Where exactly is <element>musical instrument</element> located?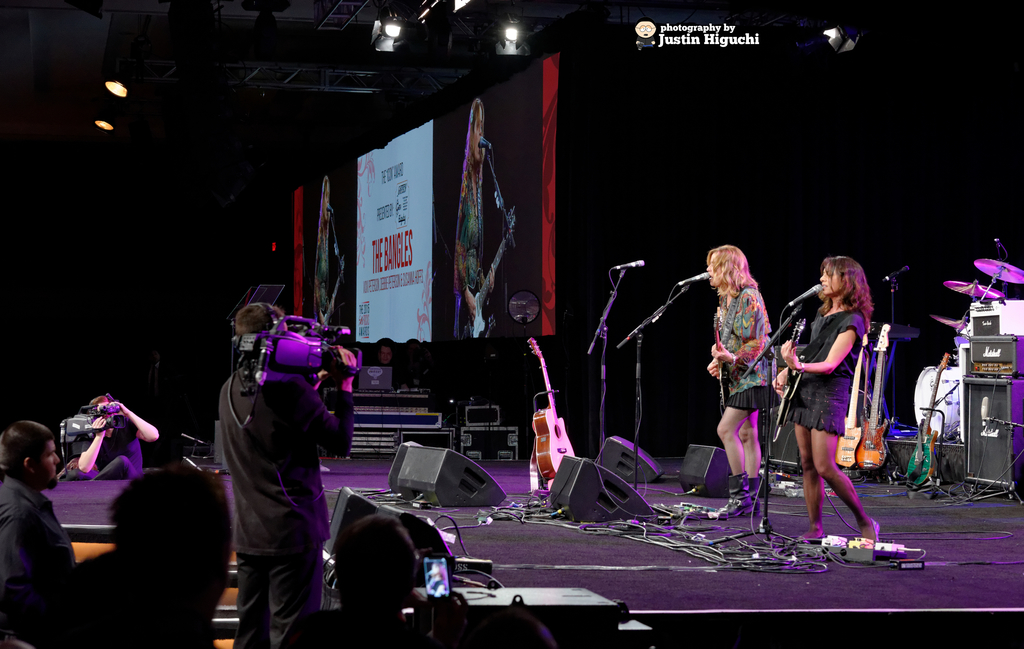
Its bounding box is left=973, top=249, right=1023, bottom=288.
